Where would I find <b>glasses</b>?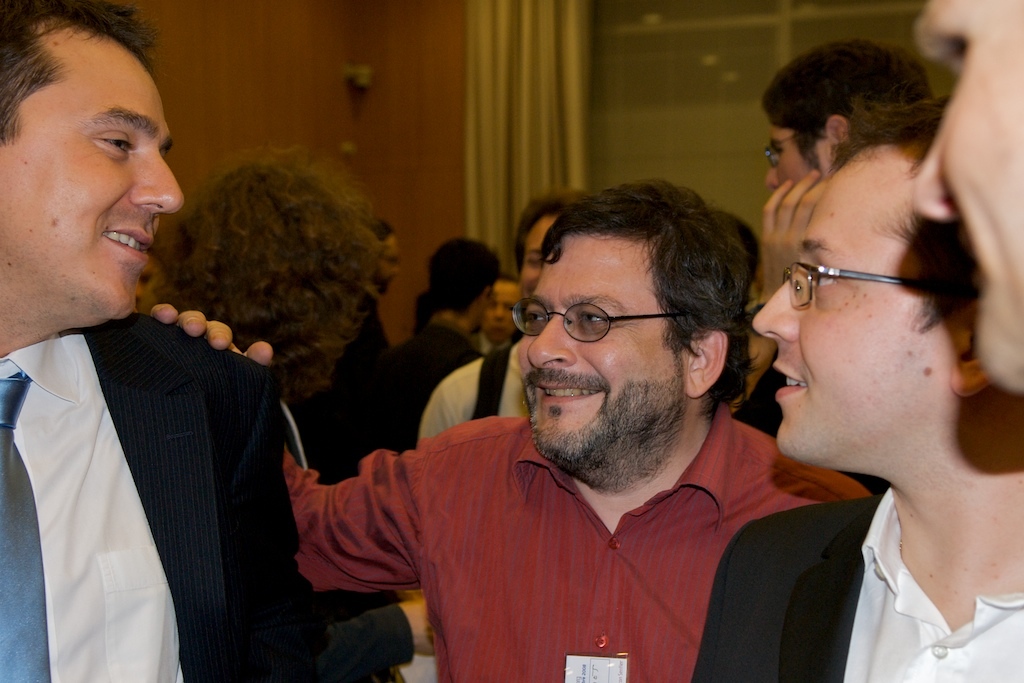
At left=757, top=135, right=805, bottom=171.
